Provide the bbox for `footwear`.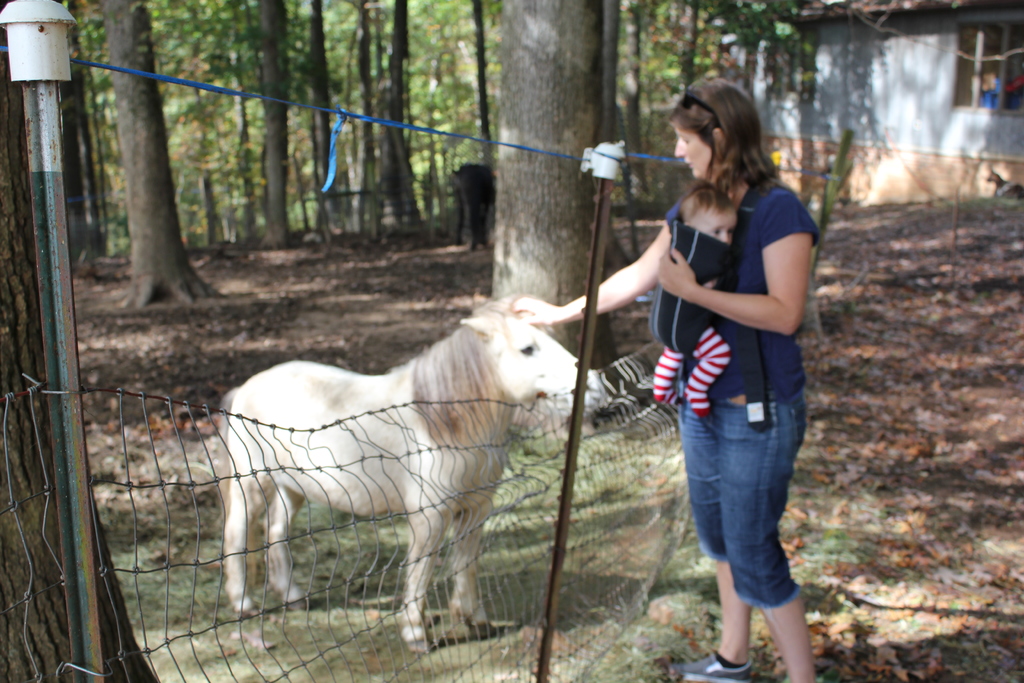
locate(668, 650, 754, 682).
